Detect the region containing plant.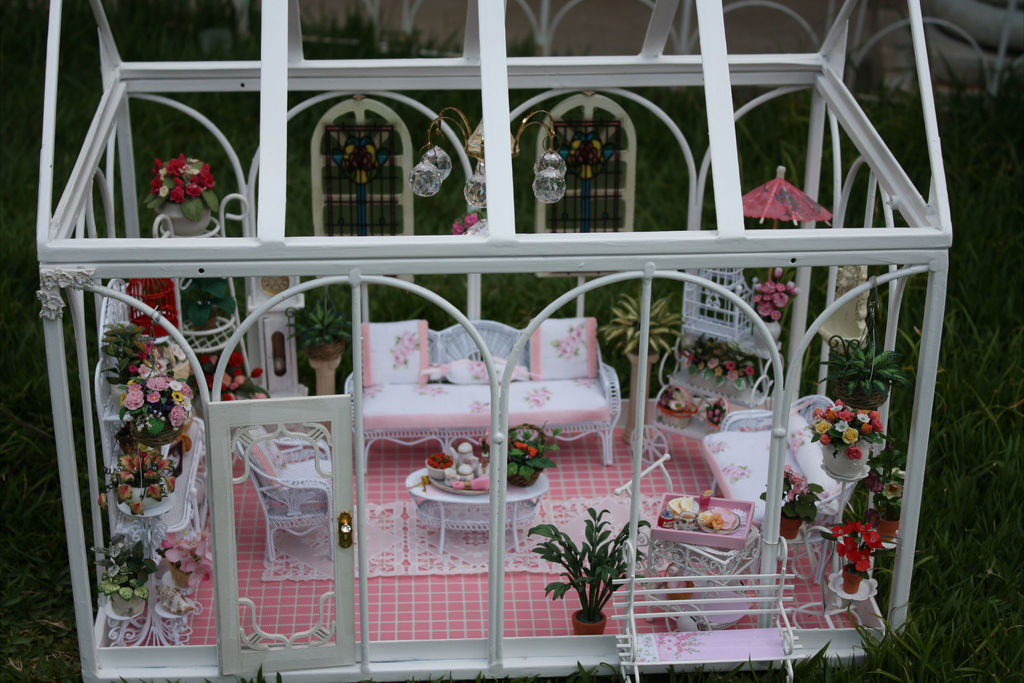
l=102, t=534, r=174, b=606.
